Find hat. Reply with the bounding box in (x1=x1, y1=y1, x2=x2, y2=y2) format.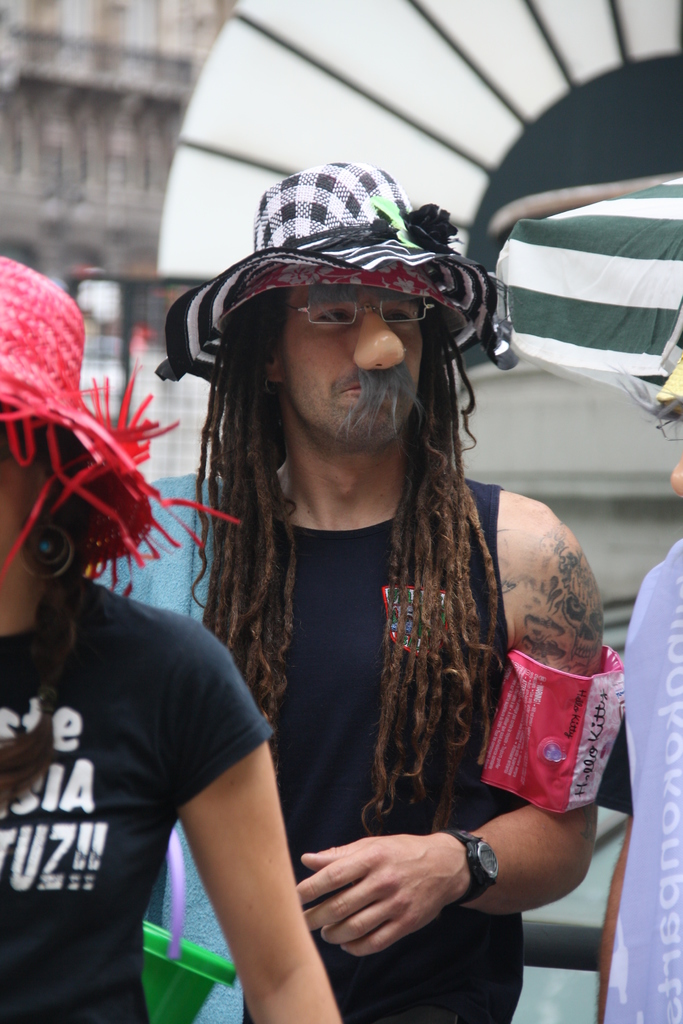
(x1=0, y1=250, x2=238, y2=593).
